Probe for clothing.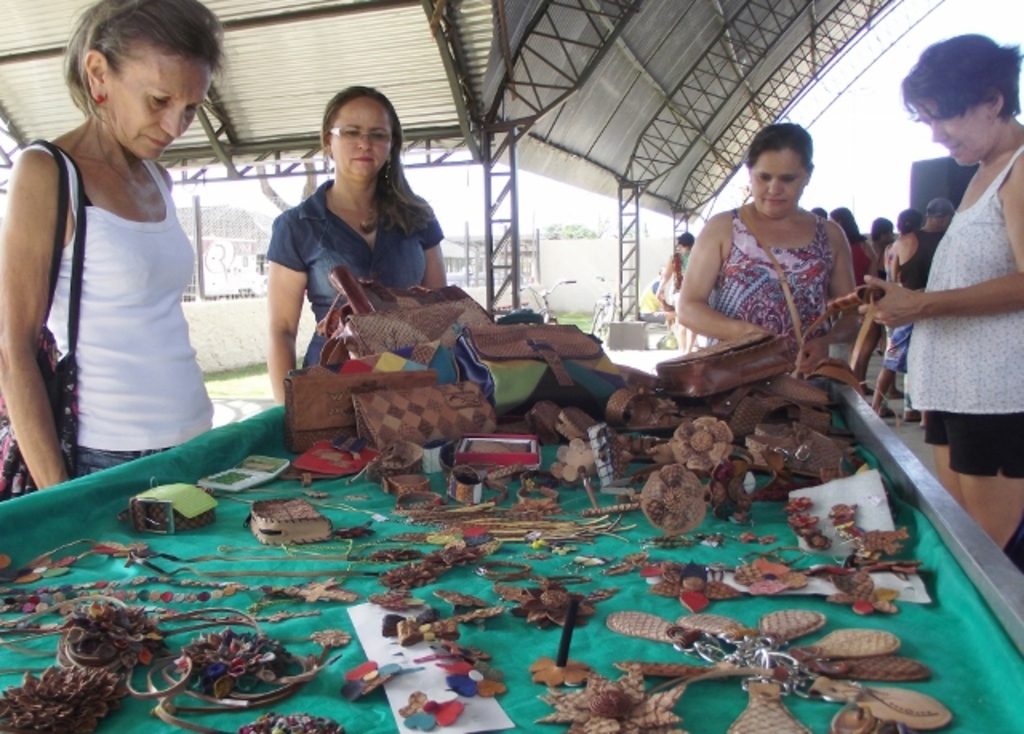
Probe result: {"x1": 848, "y1": 240, "x2": 870, "y2": 296}.
